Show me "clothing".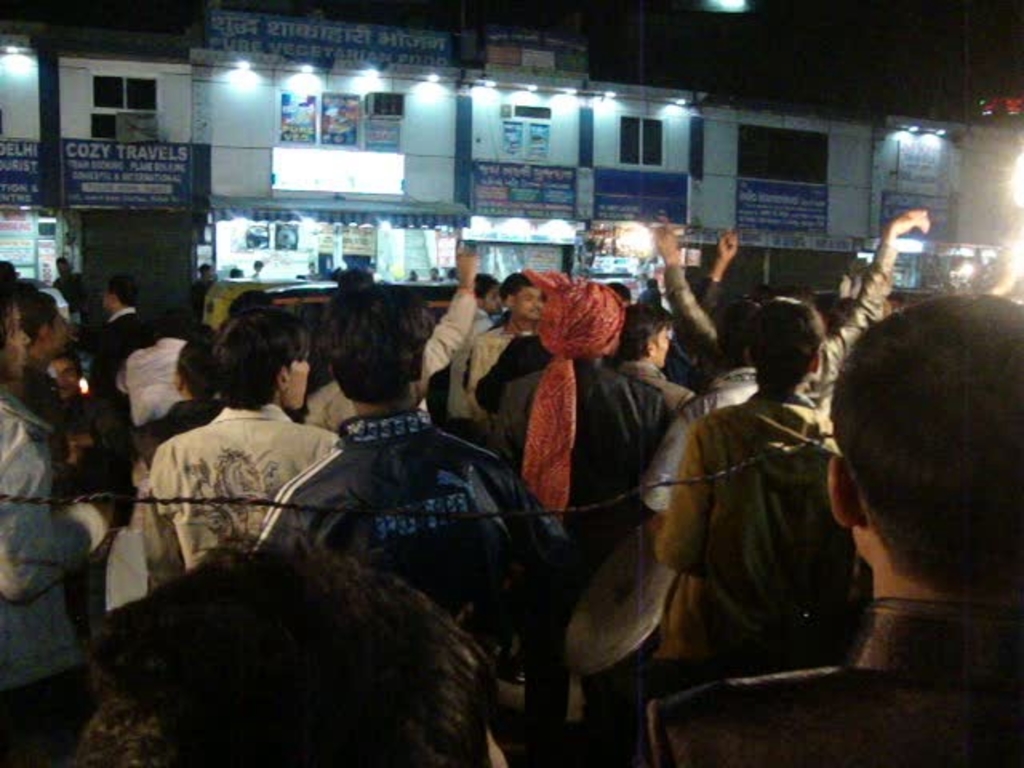
"clothing" is here: {"x1": 805, "y1": 254, "x2": 904, "y2": 386}.
